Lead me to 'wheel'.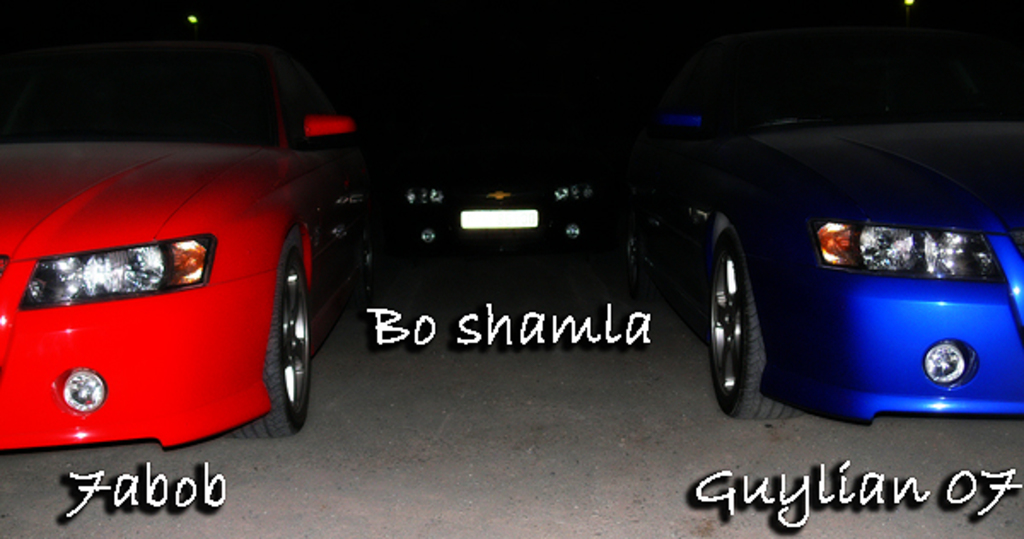
Lead to bbox(625, 223, 645, 292).
